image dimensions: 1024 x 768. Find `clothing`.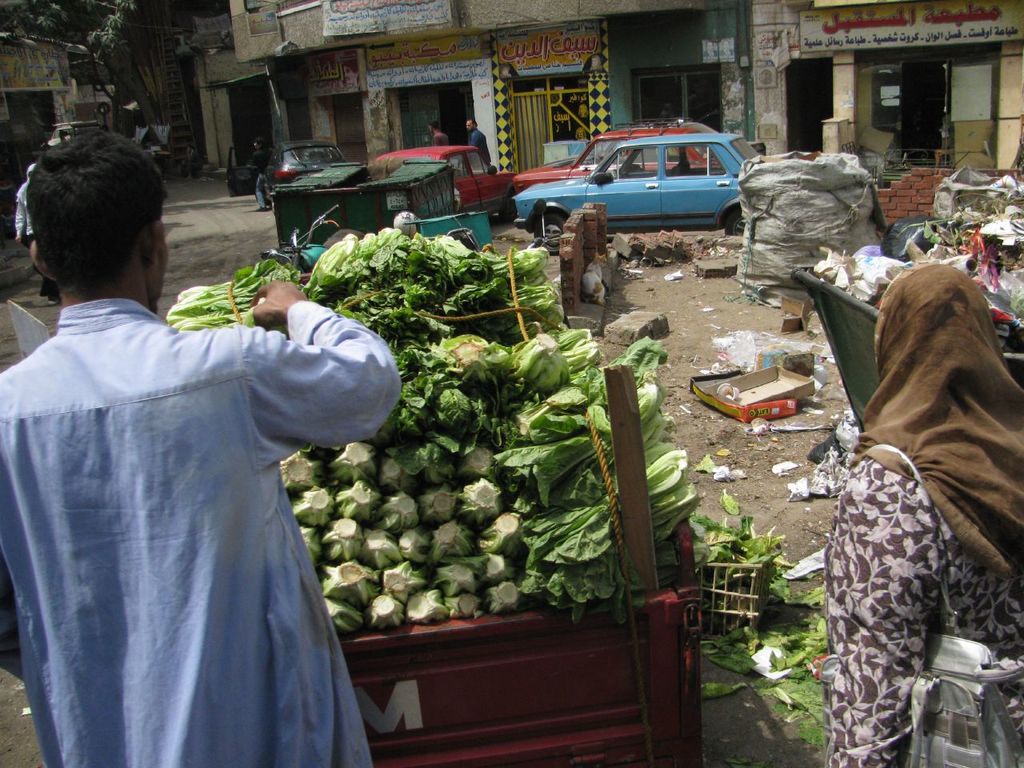
bbox=(10, 241, 406, 767).
